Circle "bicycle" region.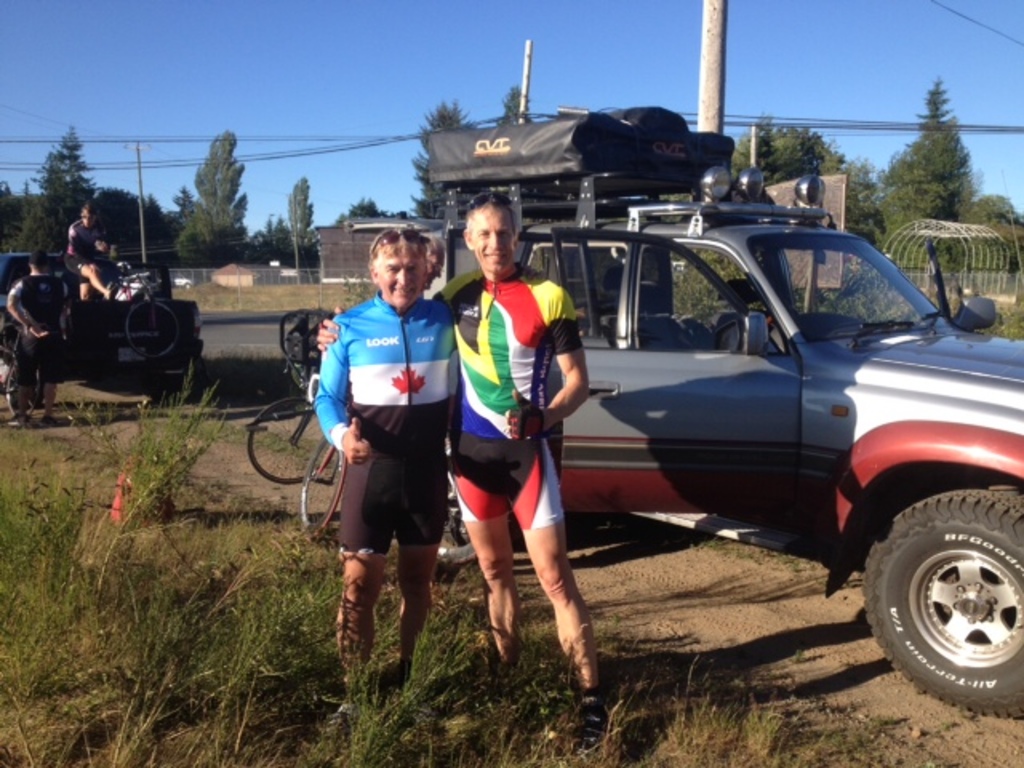
Region: box(70, 253, 210, 360).
